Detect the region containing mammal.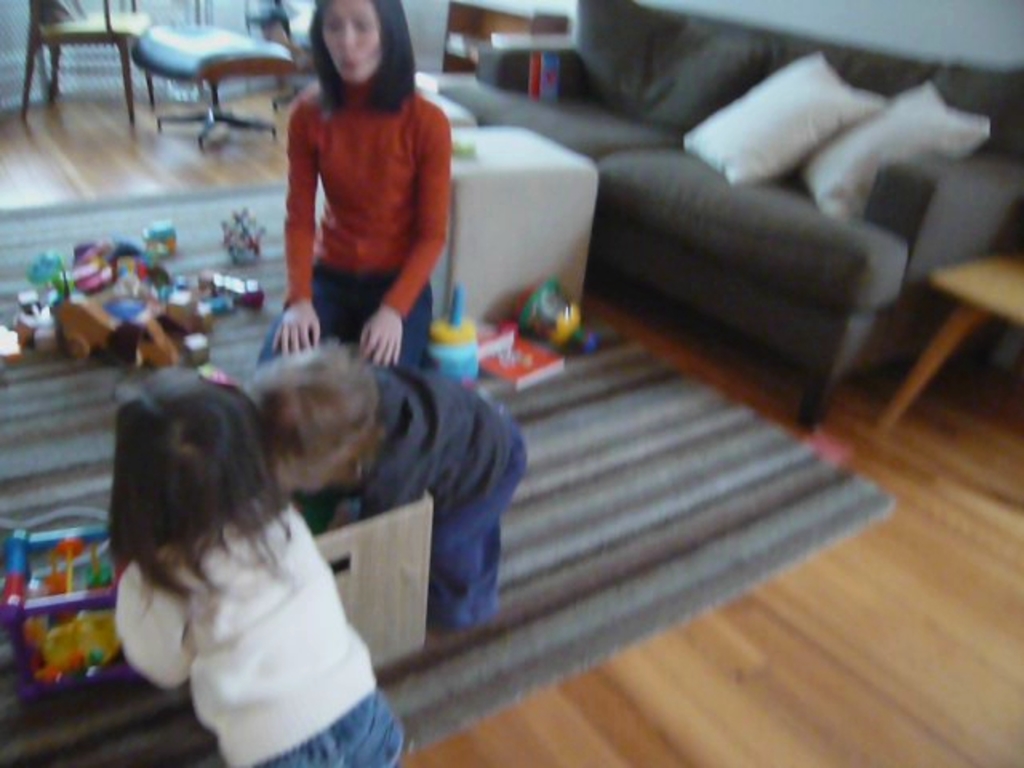
left=248, top=336, right=533, bottom=630.
